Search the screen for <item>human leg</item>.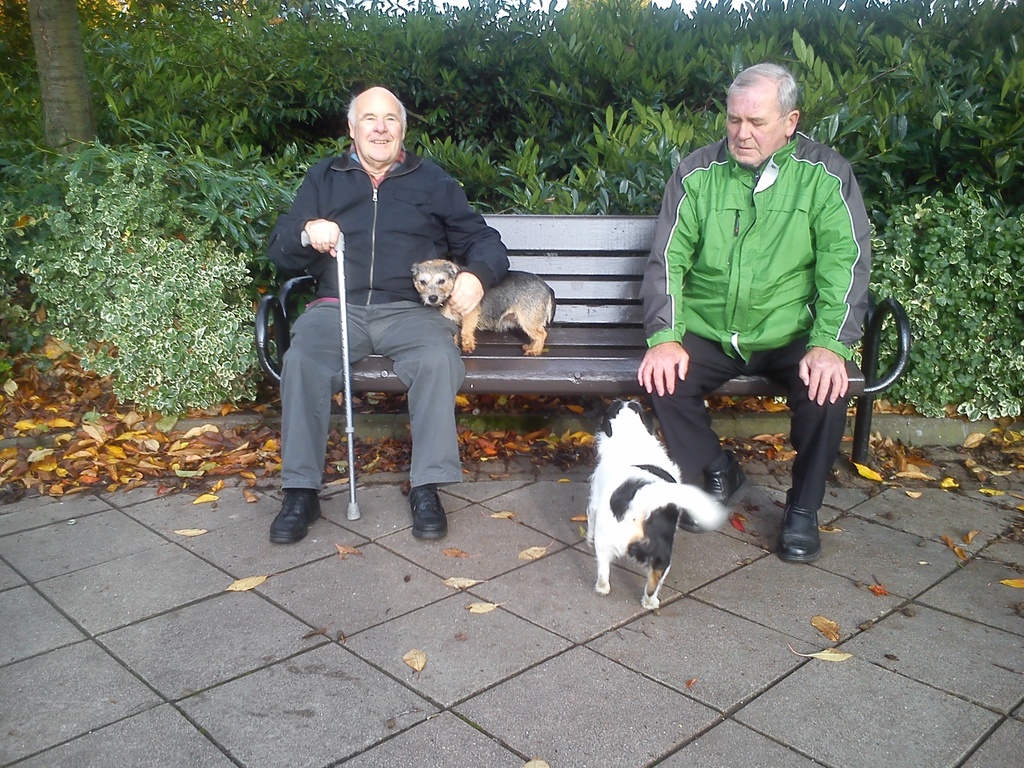
Found at region(372, 300, 467, 537).
